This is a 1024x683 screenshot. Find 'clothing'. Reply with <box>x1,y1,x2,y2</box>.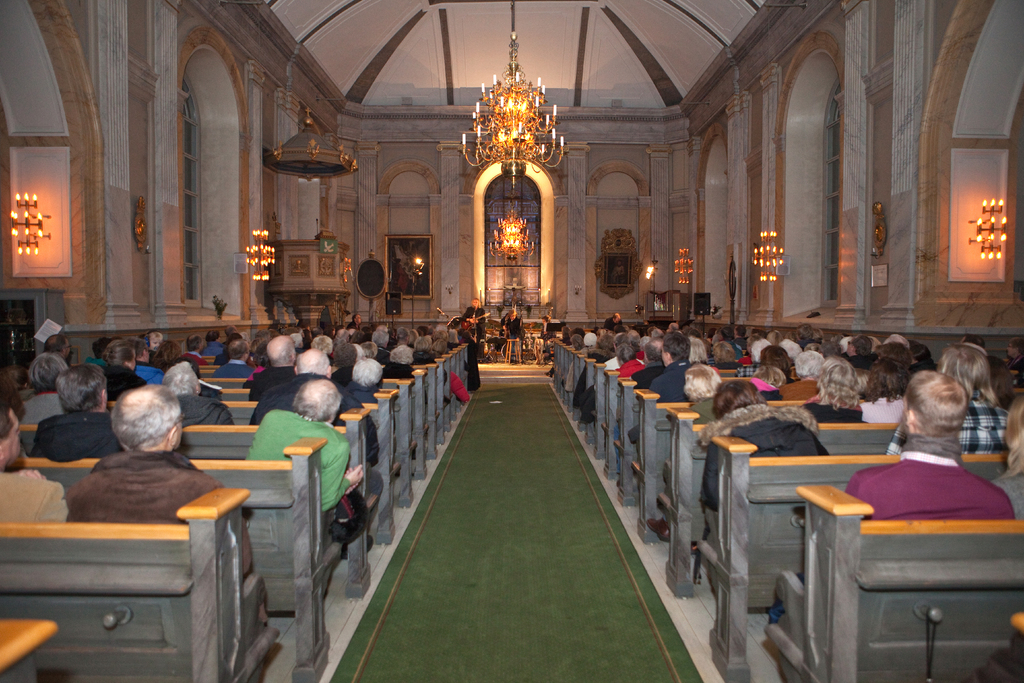
<box>990,462,1023,518</box>.
